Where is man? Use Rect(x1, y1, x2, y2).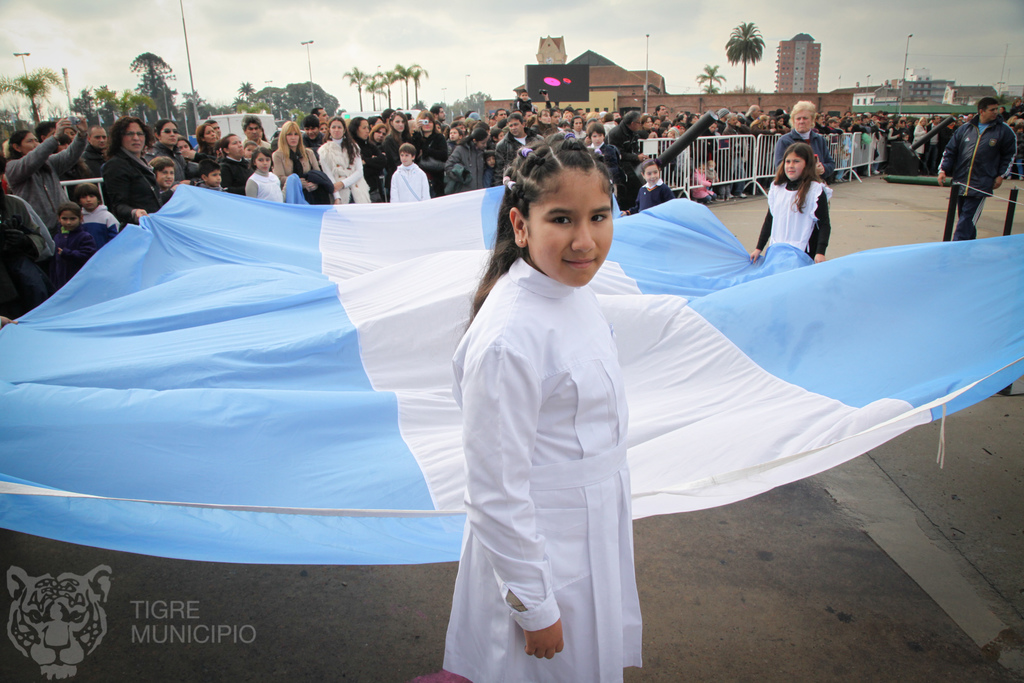
Rect(241, 114, 271, 146).
